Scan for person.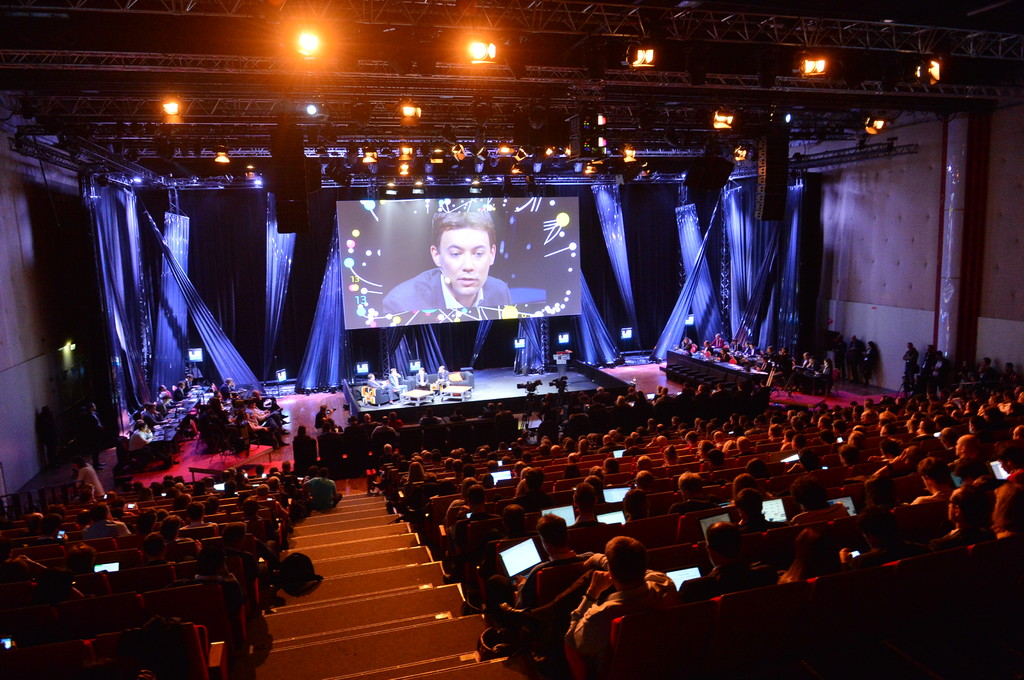
Scan result: <bbox>859, 335, 883, 390</bbox>.
